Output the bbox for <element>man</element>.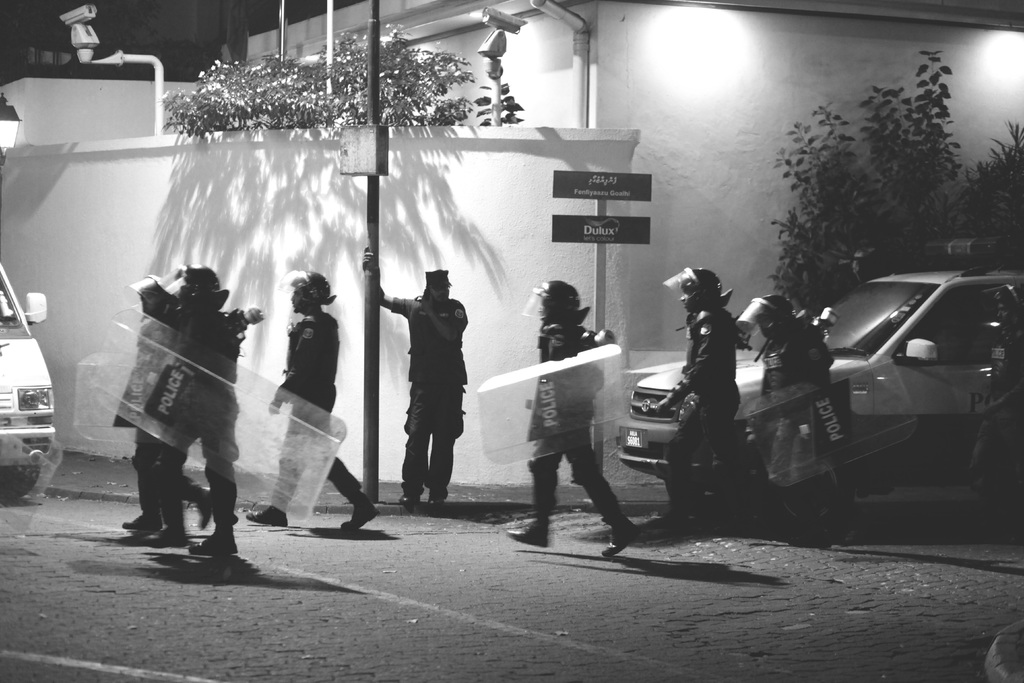
bbox=[653, 261, 752, 530].
